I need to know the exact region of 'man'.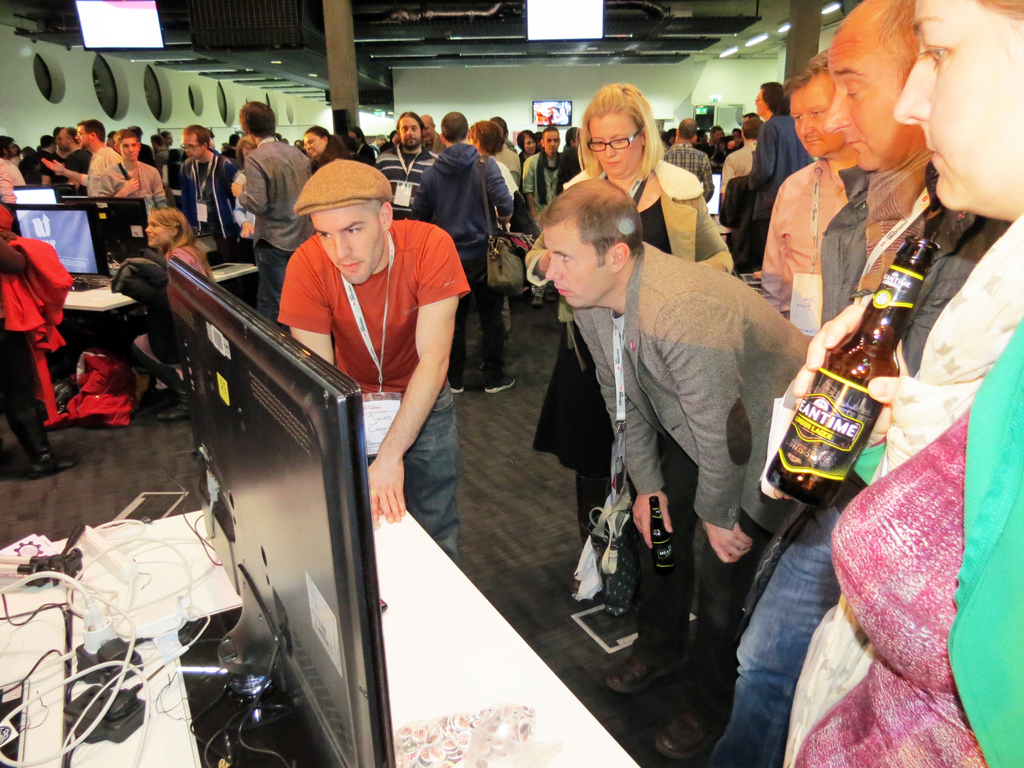
Region: 758/47/861/333.
